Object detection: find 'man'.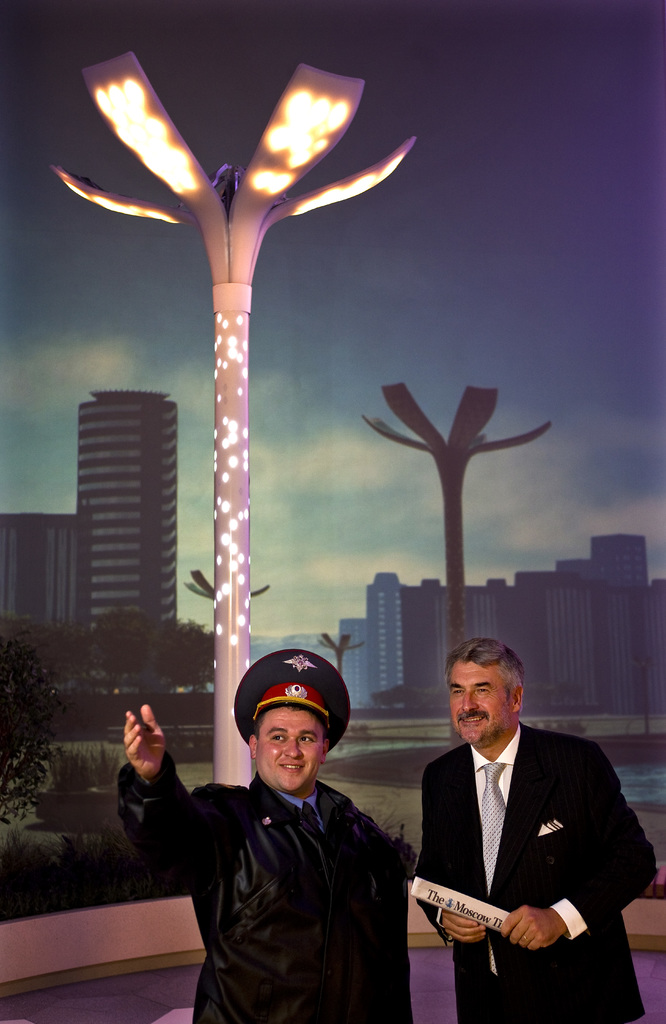
(409,637,660,1023).
